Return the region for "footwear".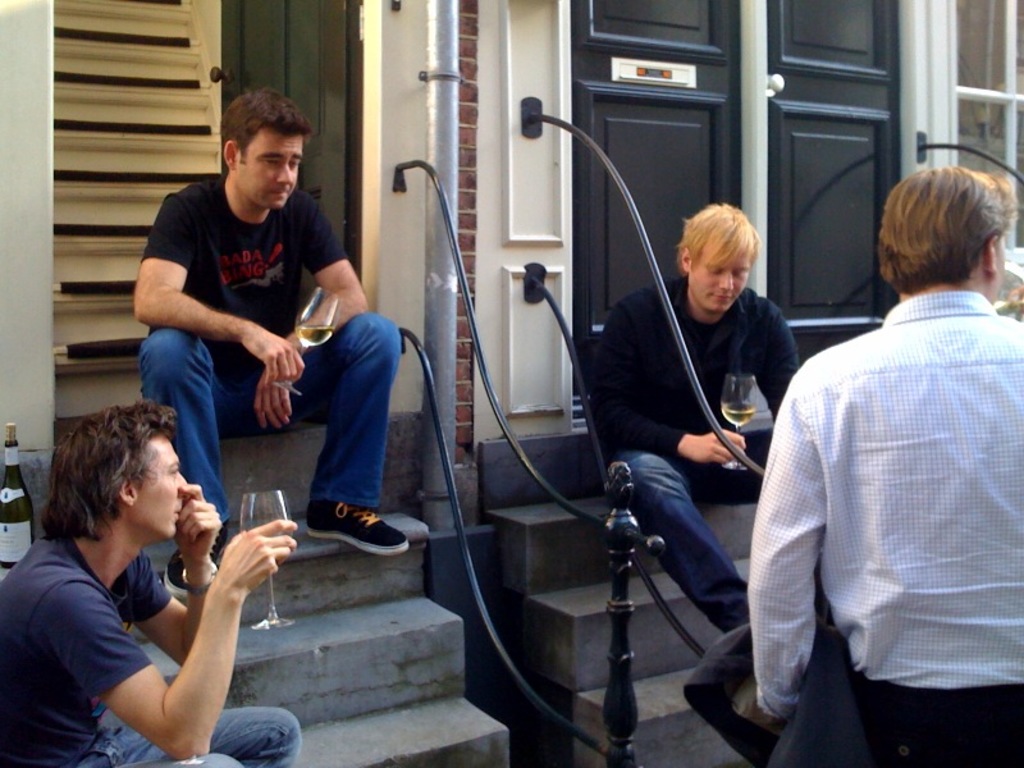
<box>163,517,228,595</box>.
